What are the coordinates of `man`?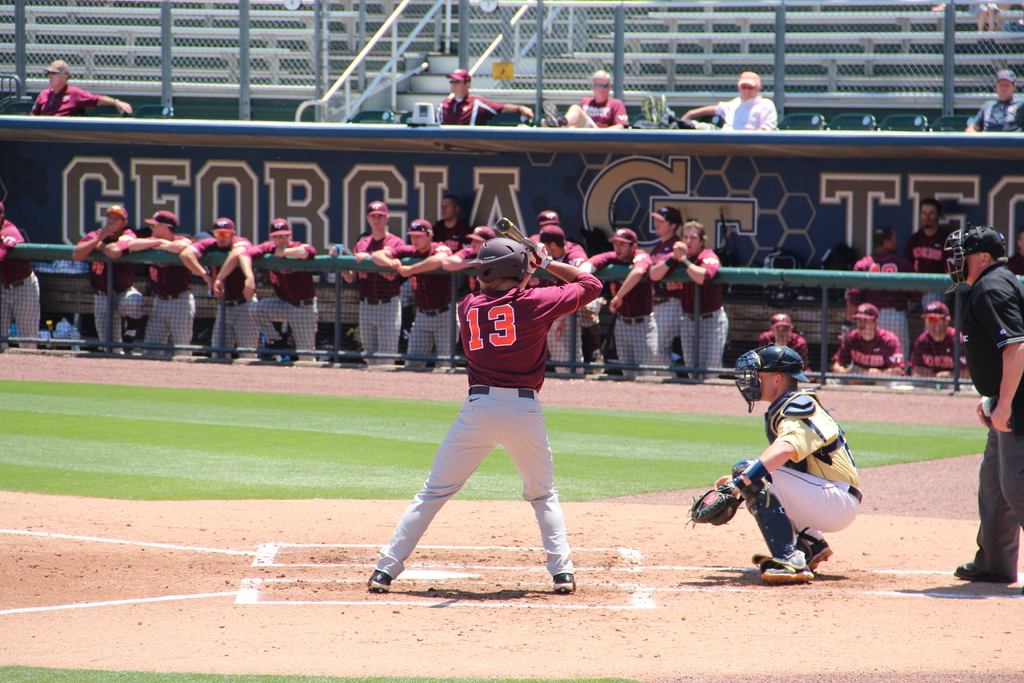
<region>556, 70, 630, 129</region>.
